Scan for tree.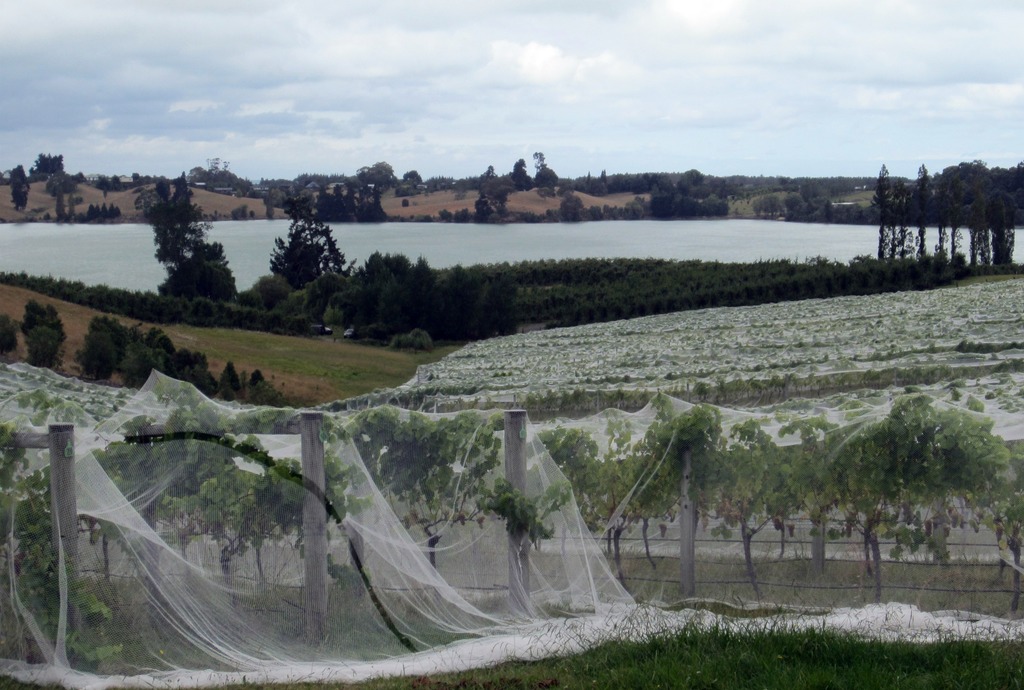
Scan result: <bbox>5, 163, 34, 212</bbox>.
